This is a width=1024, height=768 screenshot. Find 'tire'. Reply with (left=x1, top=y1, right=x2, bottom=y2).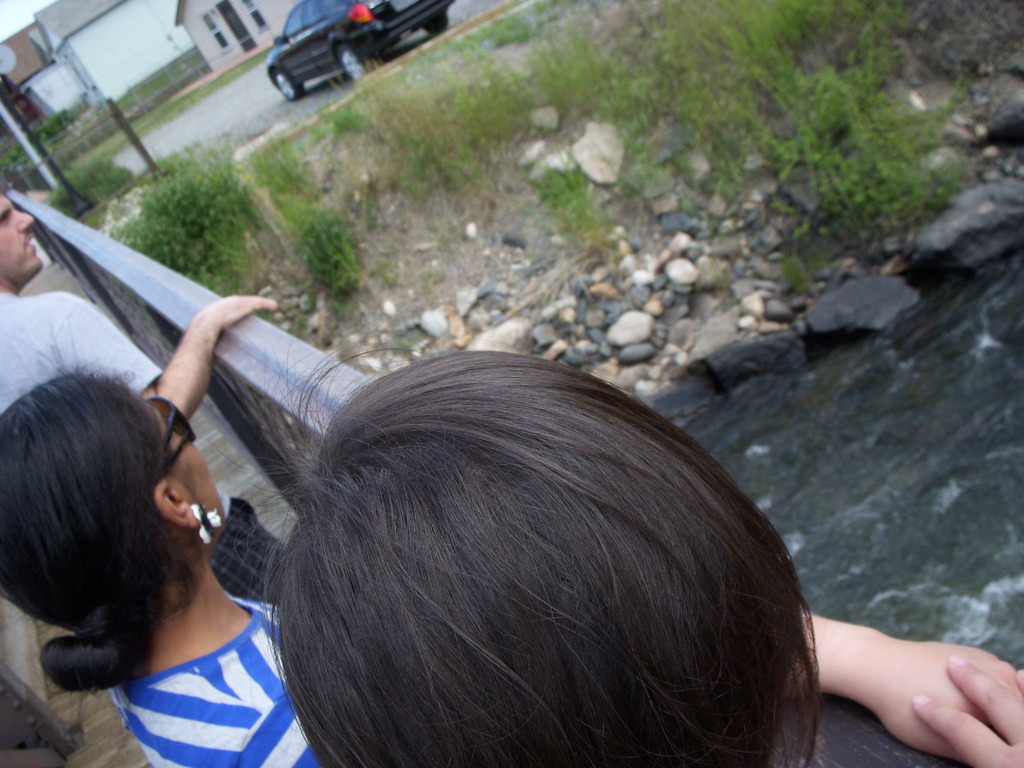
(left=278, top=71, right=303, bottom=98).
